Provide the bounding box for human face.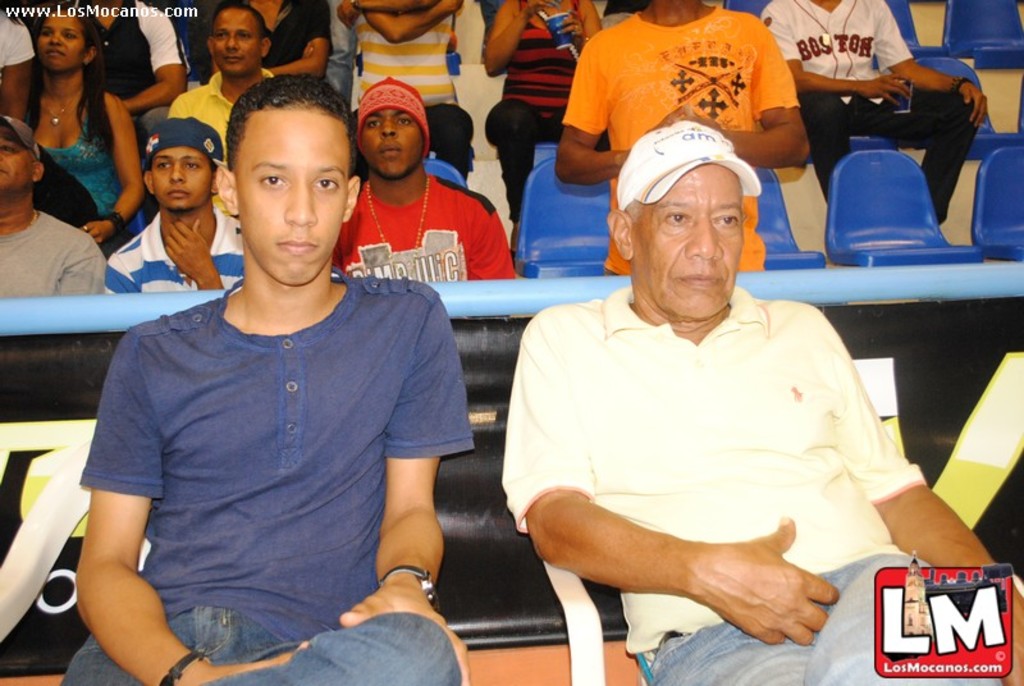
[left=35, top=6, right=86, bottom=72].
